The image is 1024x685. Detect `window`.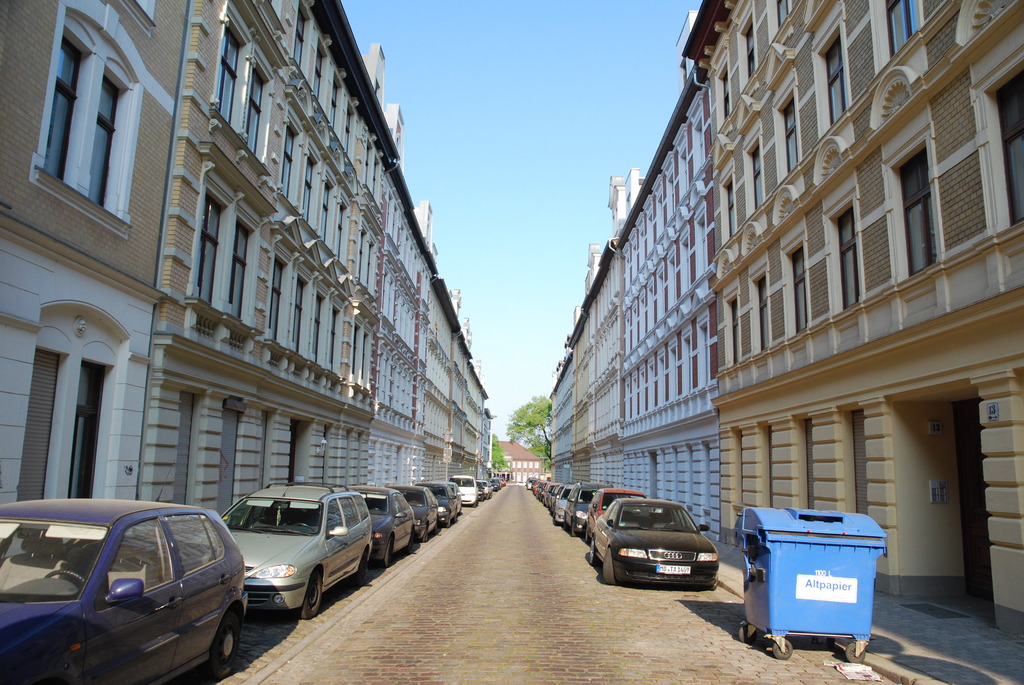
Detection: 719, 172, 740, 252.
